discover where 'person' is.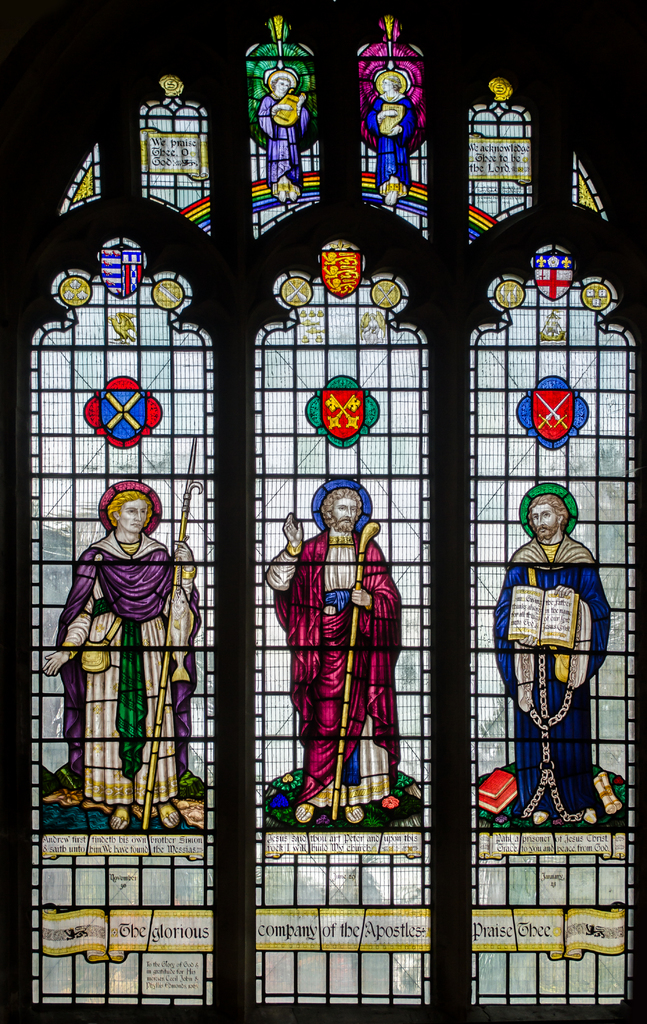
Discovered at [37,488,209,836].
